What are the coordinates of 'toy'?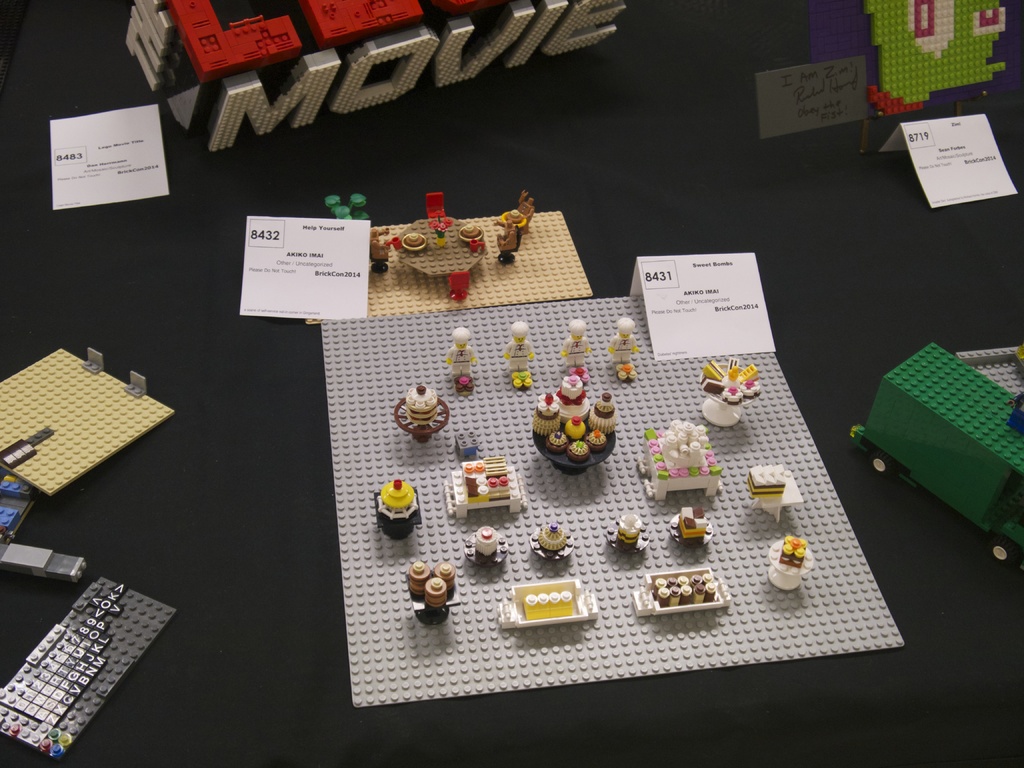
{"left": 394, "top": 382, "right": 450, "bottom": 442}.
